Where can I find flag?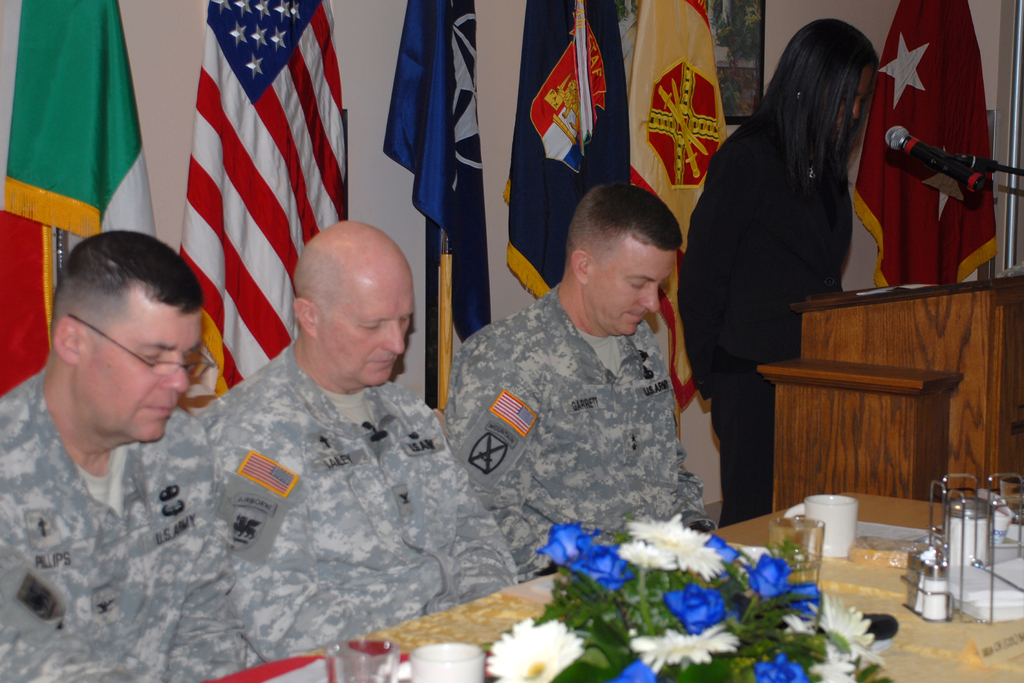
You can find it at <box>616,3,730,441</box>.
